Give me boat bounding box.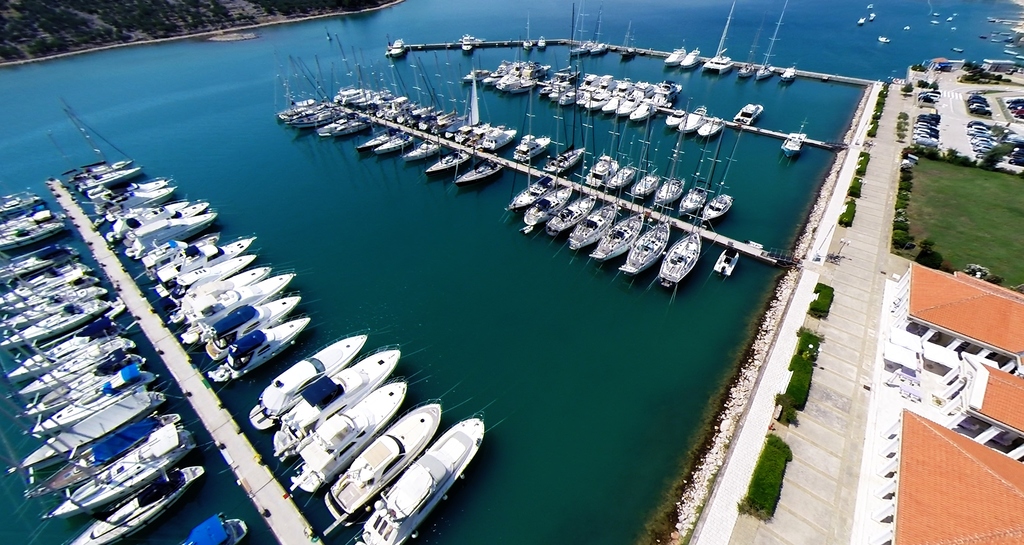
rect(104, 187, 180, 224).
